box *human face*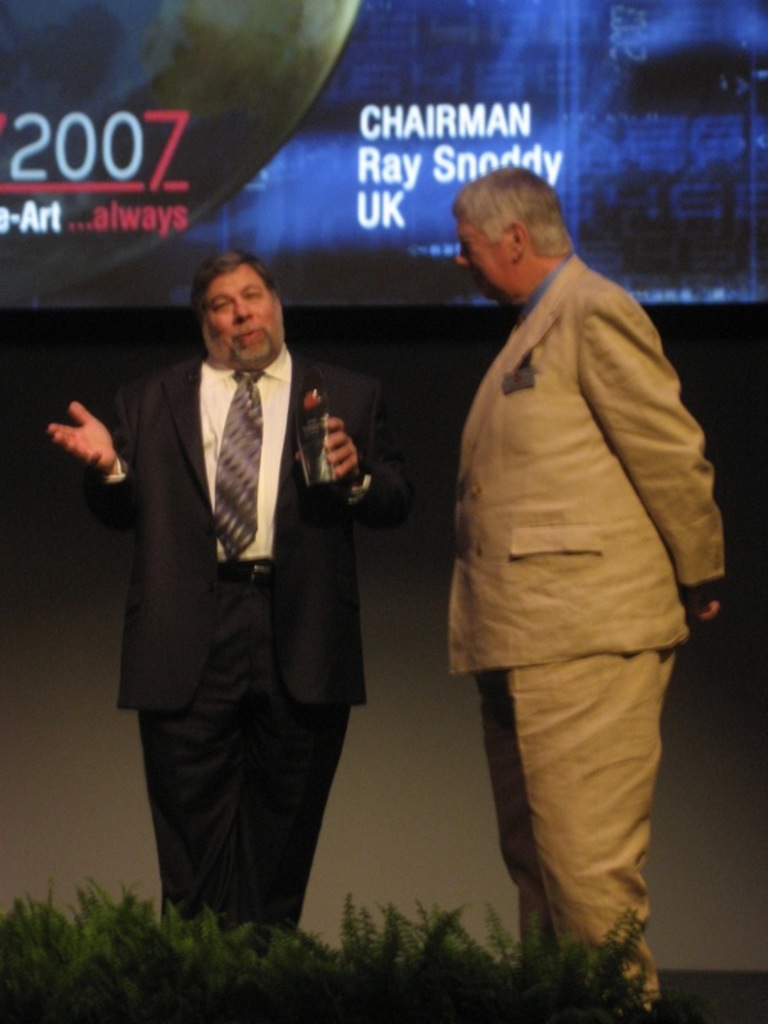
bbox(201, 268, 287, 367)
